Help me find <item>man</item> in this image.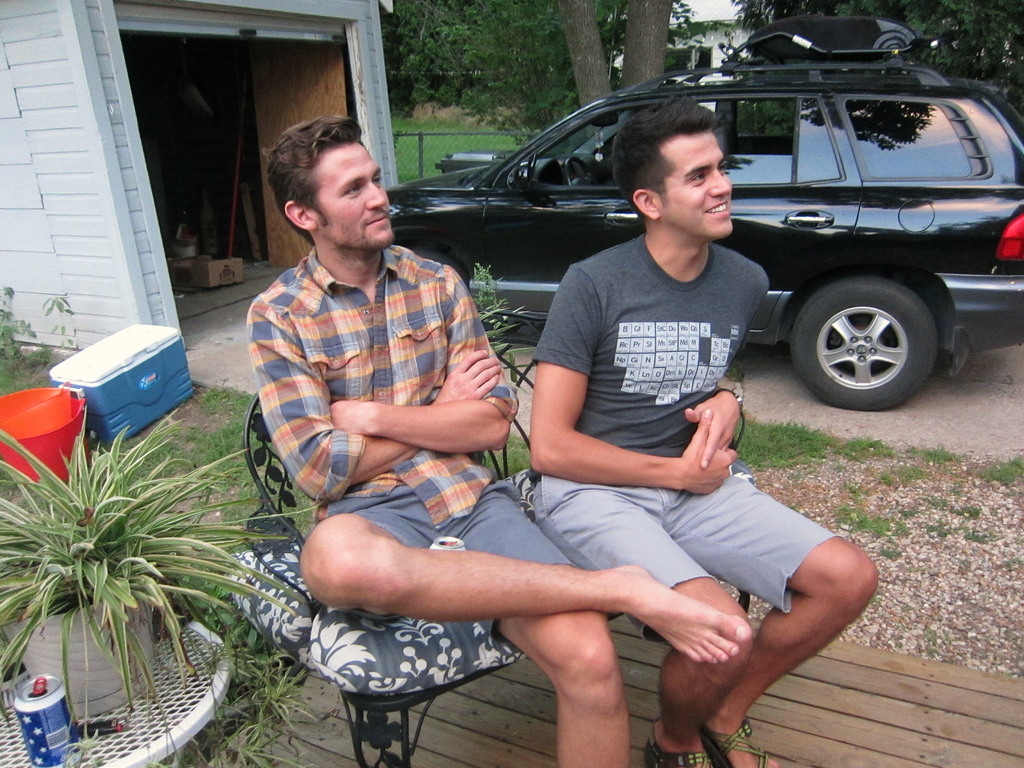
Found it: BBox(516, 106, 884, 767).
